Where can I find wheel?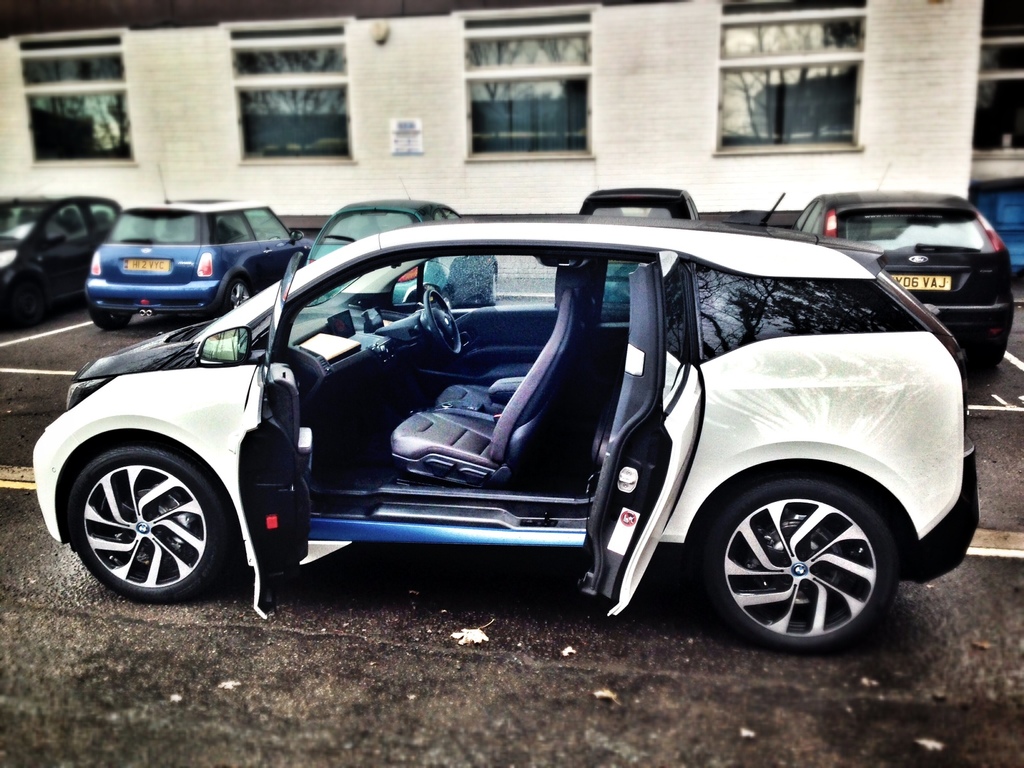
You can find it at 692/461/903/651.
